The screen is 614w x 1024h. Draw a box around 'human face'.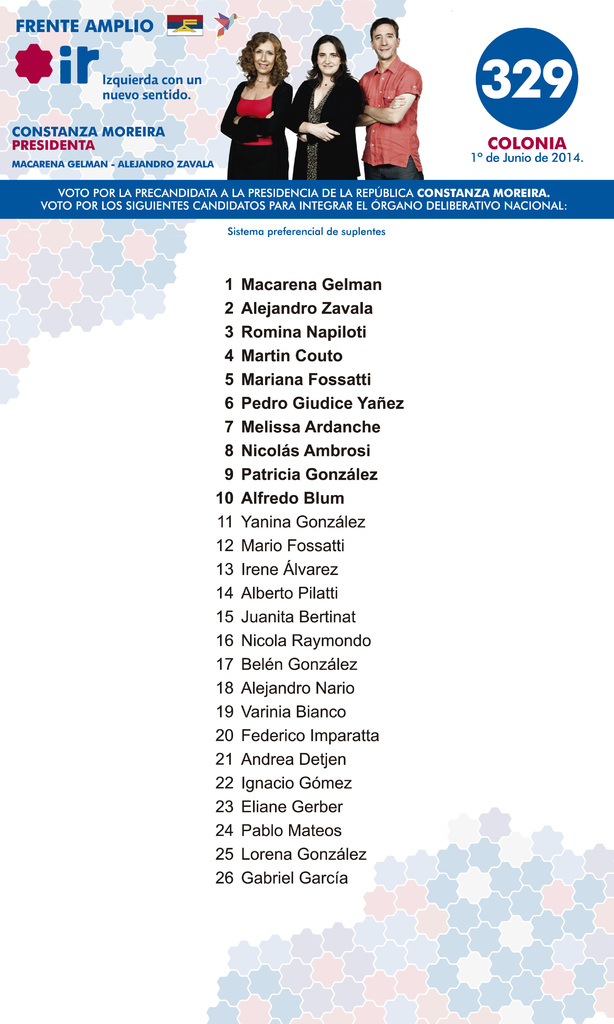
375:26:398:59.
